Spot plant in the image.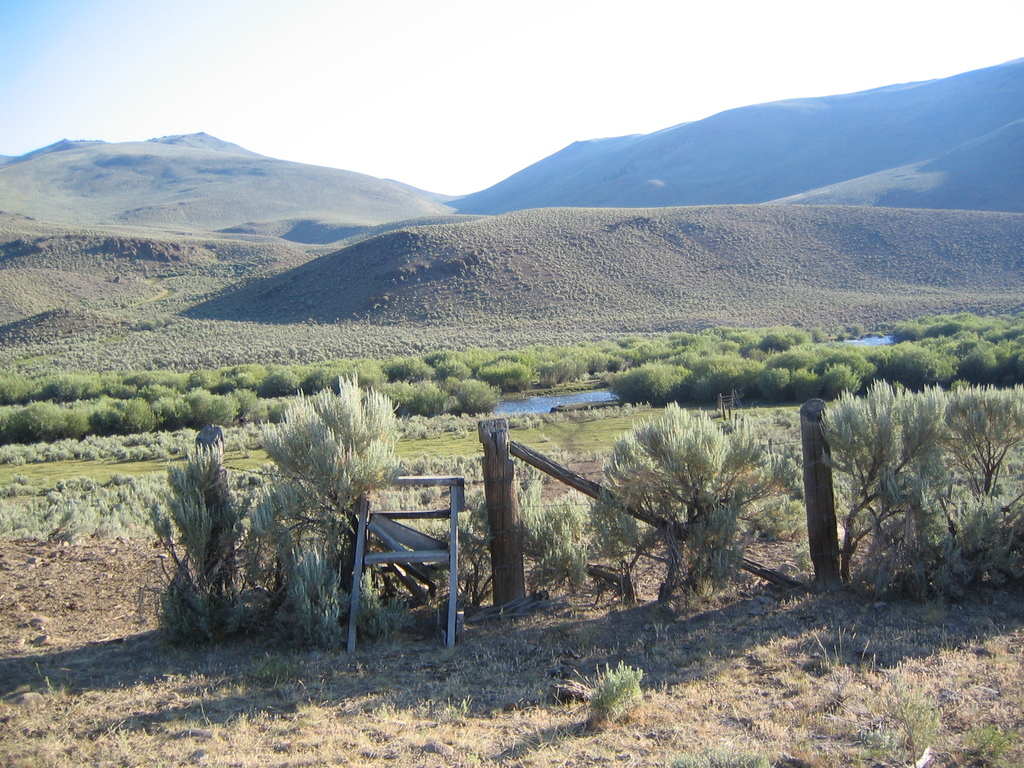
plant found at 134, 316, 148, 332.
